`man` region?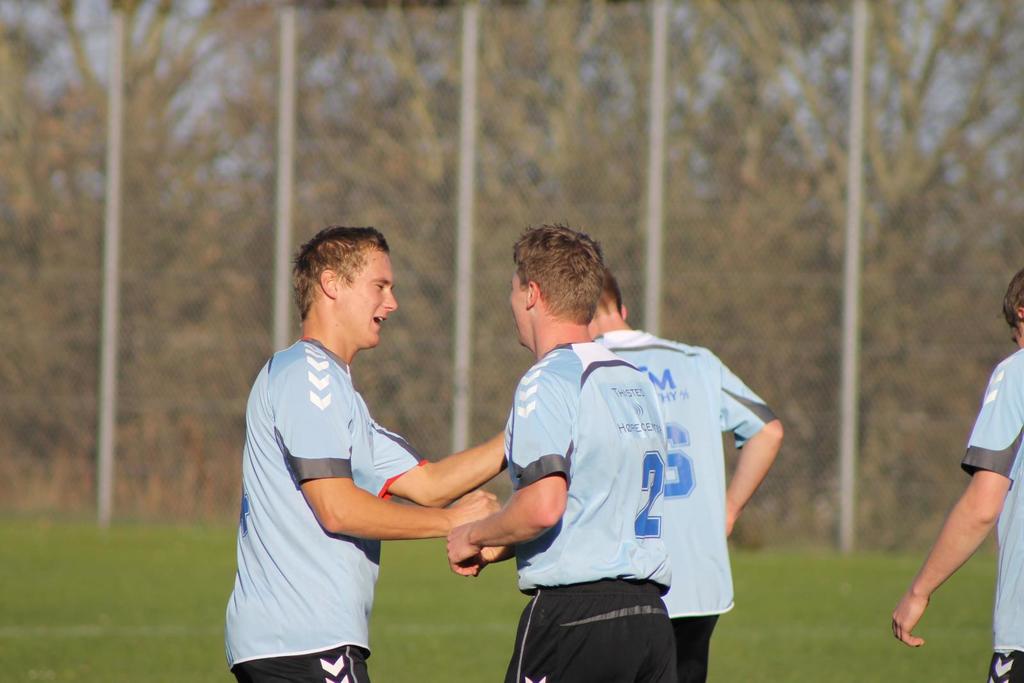
890,269,1023,682
